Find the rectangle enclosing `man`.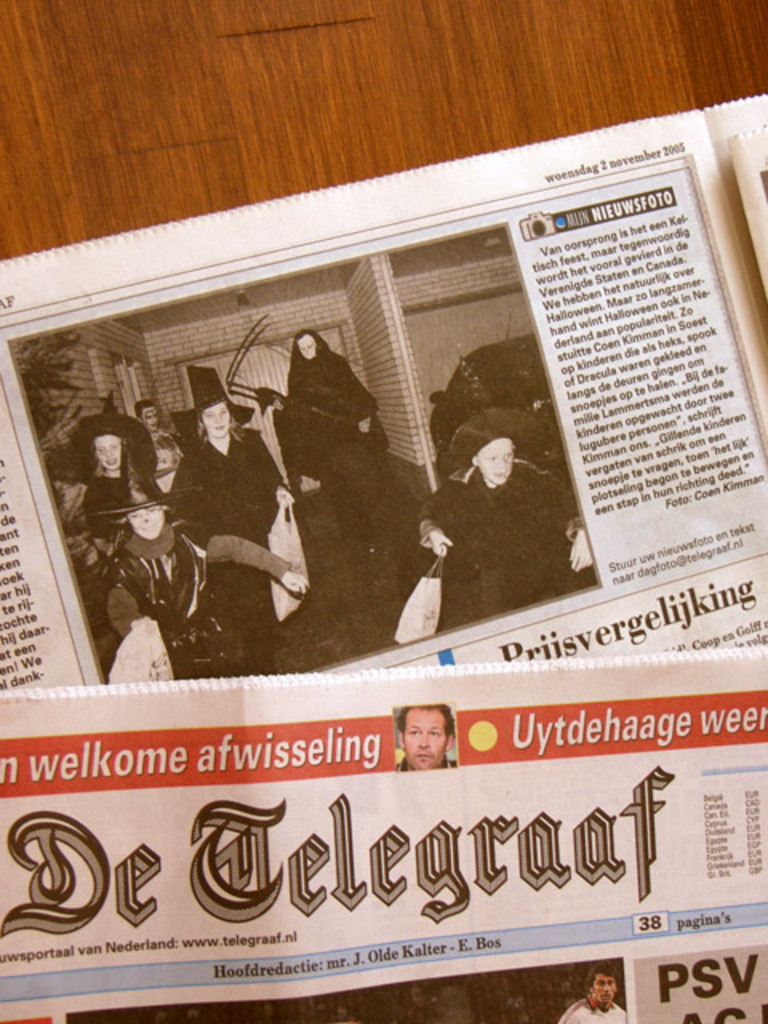
locate(400, 701, 454, 778).
